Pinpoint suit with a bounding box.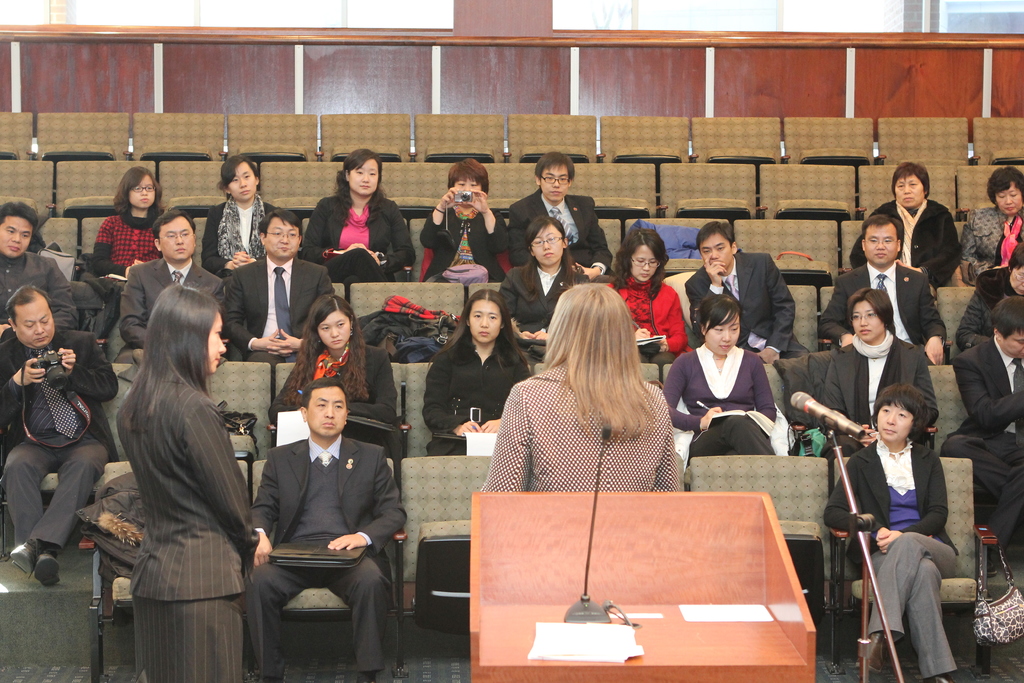
<box>118,256,228,441</box>.
